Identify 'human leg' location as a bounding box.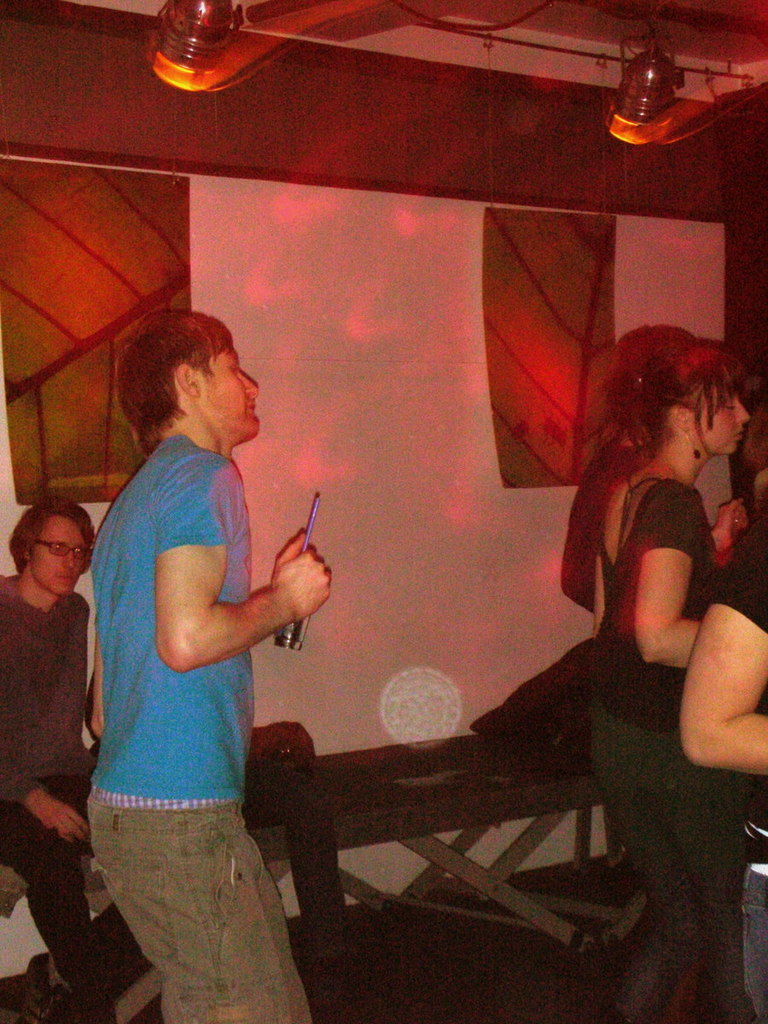
(22, 765, 135, 1023).
